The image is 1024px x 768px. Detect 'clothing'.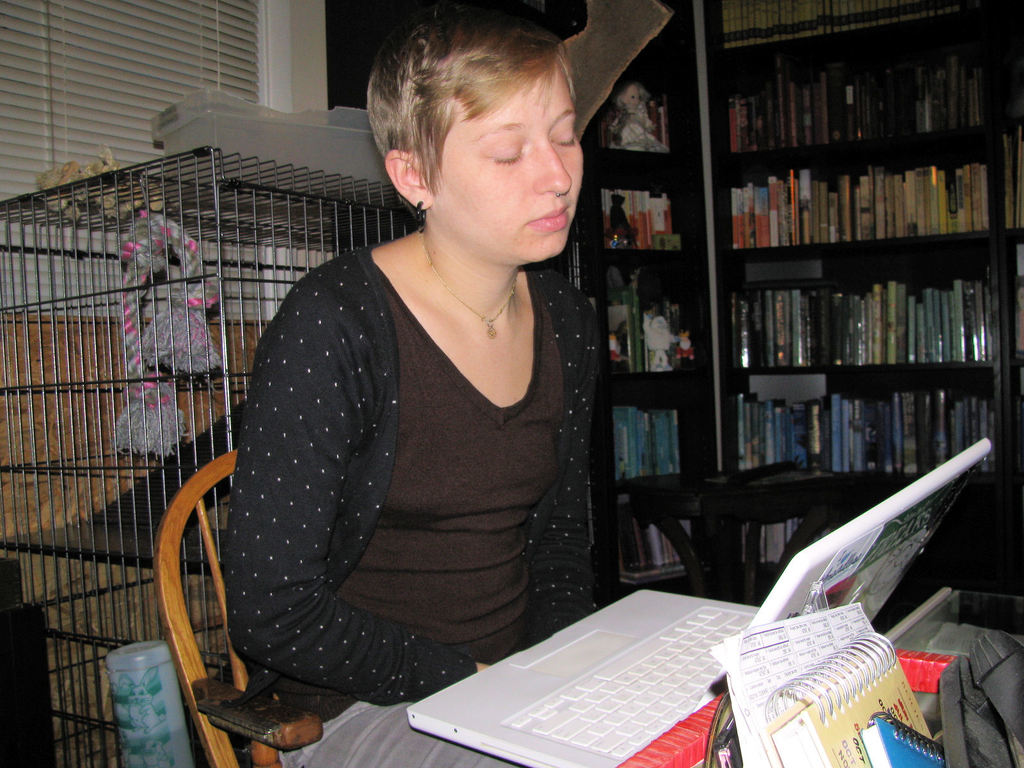
Detection: l=200, t=212, r=613, b=700.
